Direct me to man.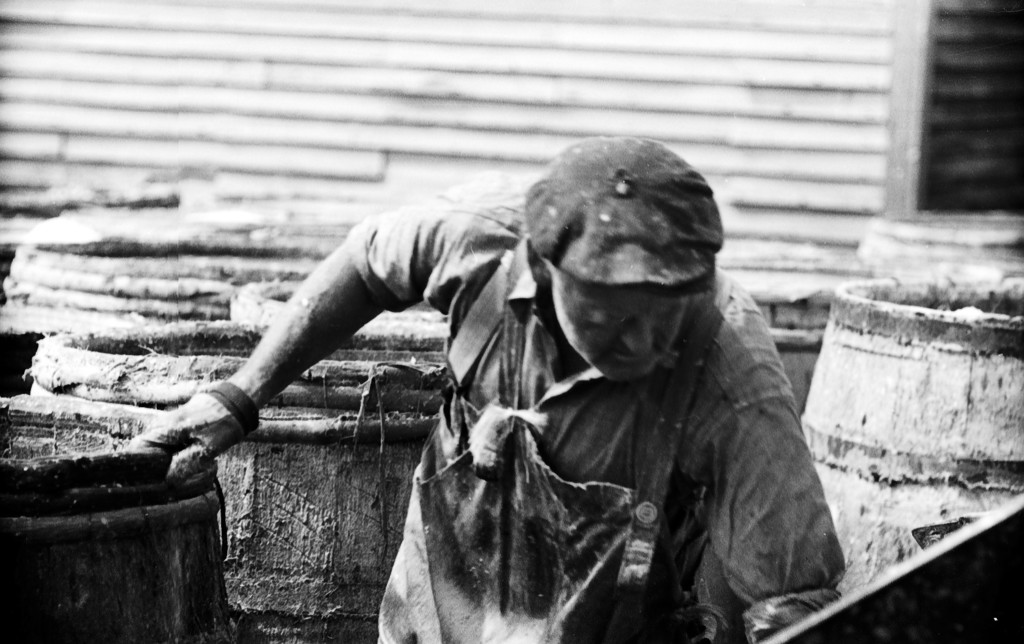
Direction: <box>145,134,845,643</box>.
